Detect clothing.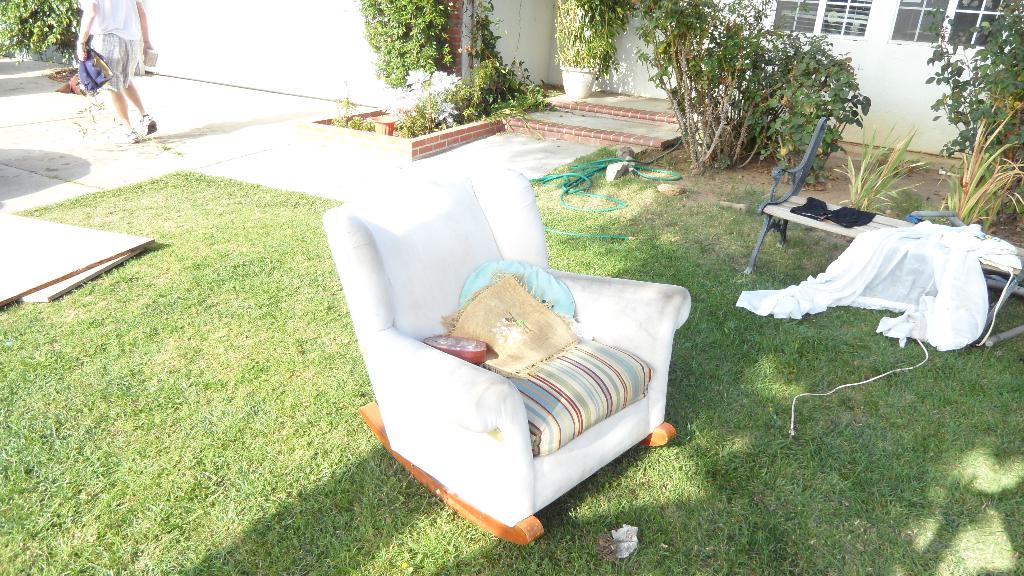
Detected at (left=760, top=188, right=1011, bottom=349).
